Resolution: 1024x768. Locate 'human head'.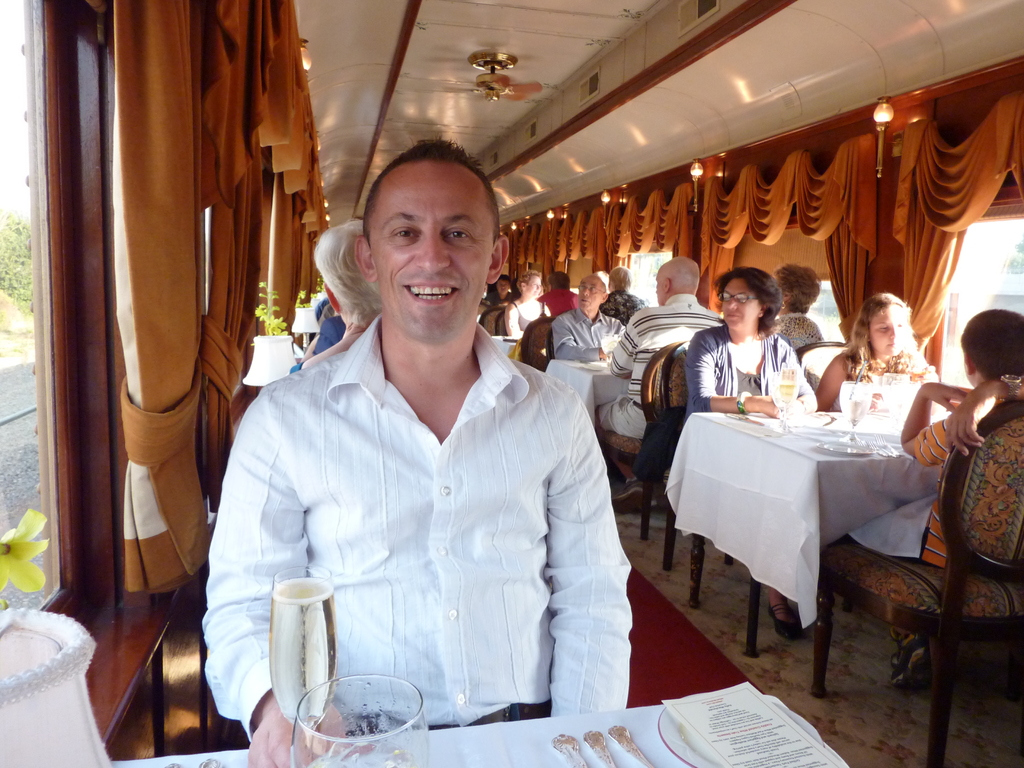
516, 268, 540, 300.
